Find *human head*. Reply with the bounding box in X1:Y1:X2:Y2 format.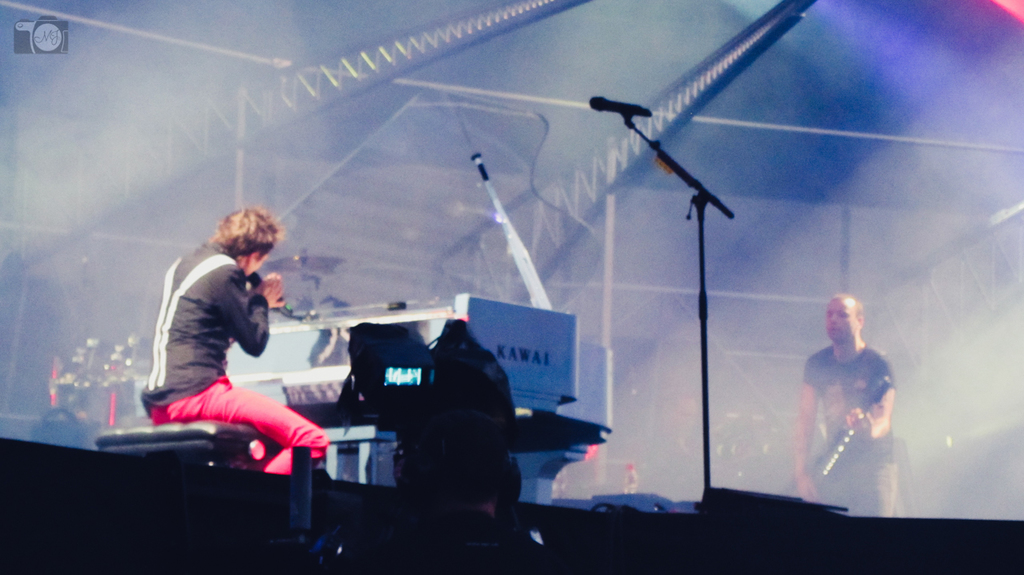
828:288:882:359.
